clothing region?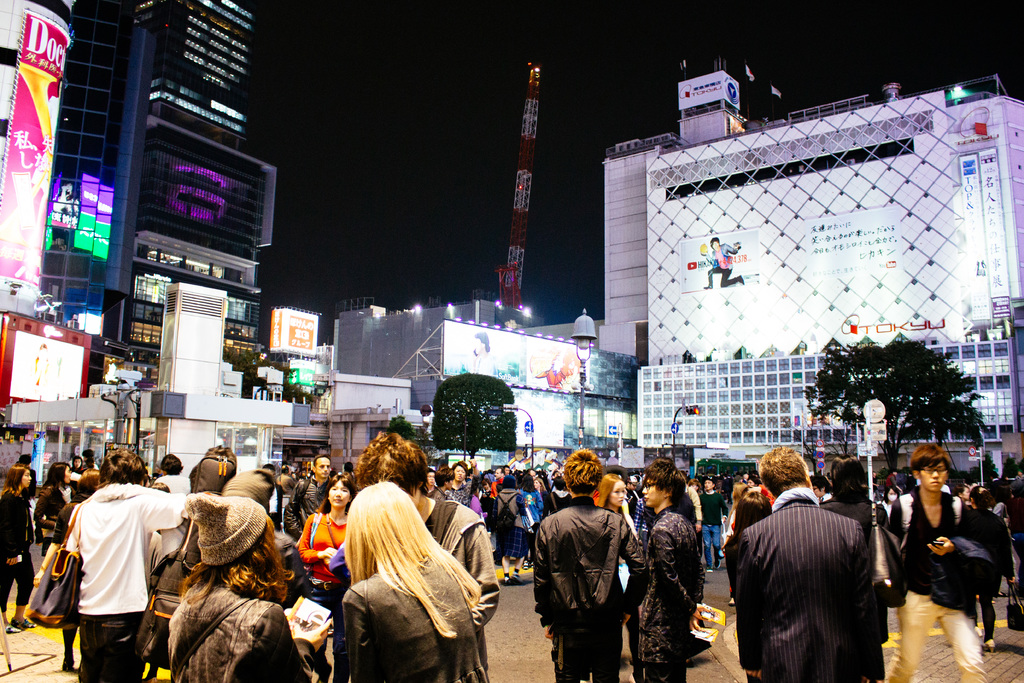
crop(330, 533, 355, 591)
